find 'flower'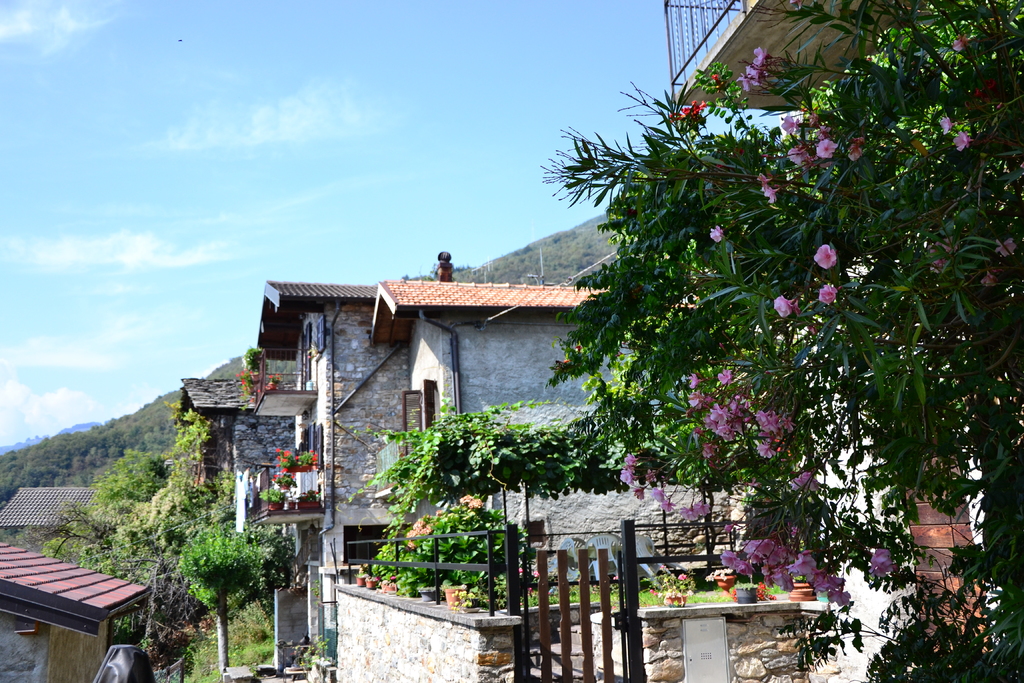
{"left": 844, "top": 138, "right": 862, "bottom": 167}
